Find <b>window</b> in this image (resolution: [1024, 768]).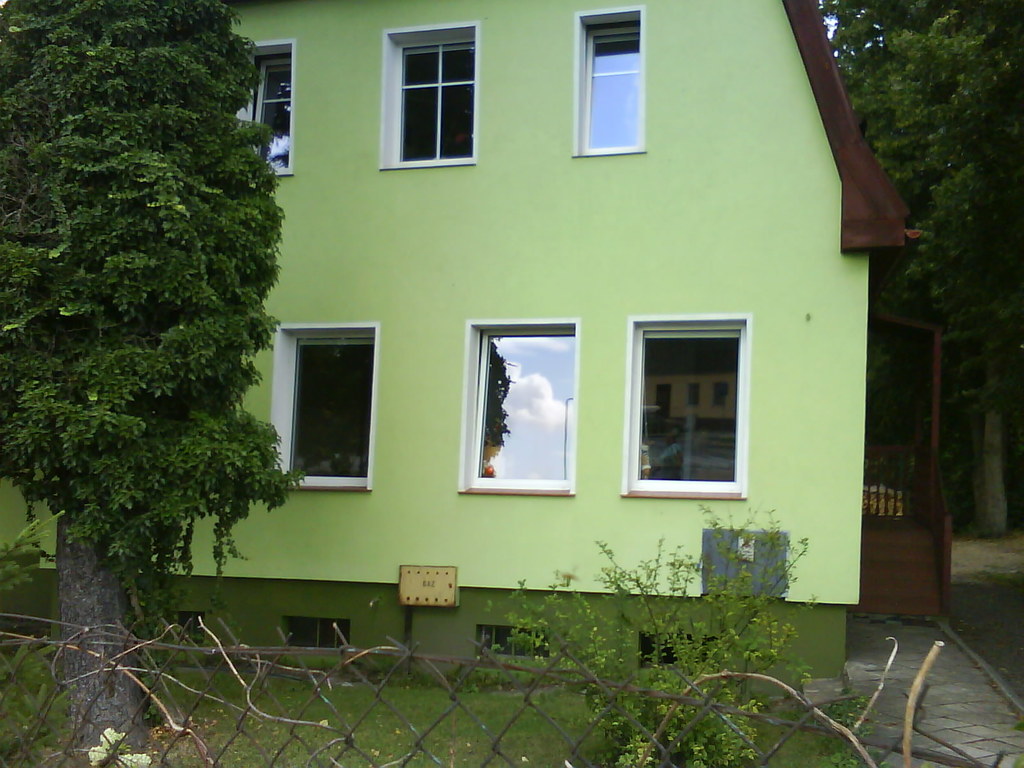
bbox=[642, 298, 752, 504].
